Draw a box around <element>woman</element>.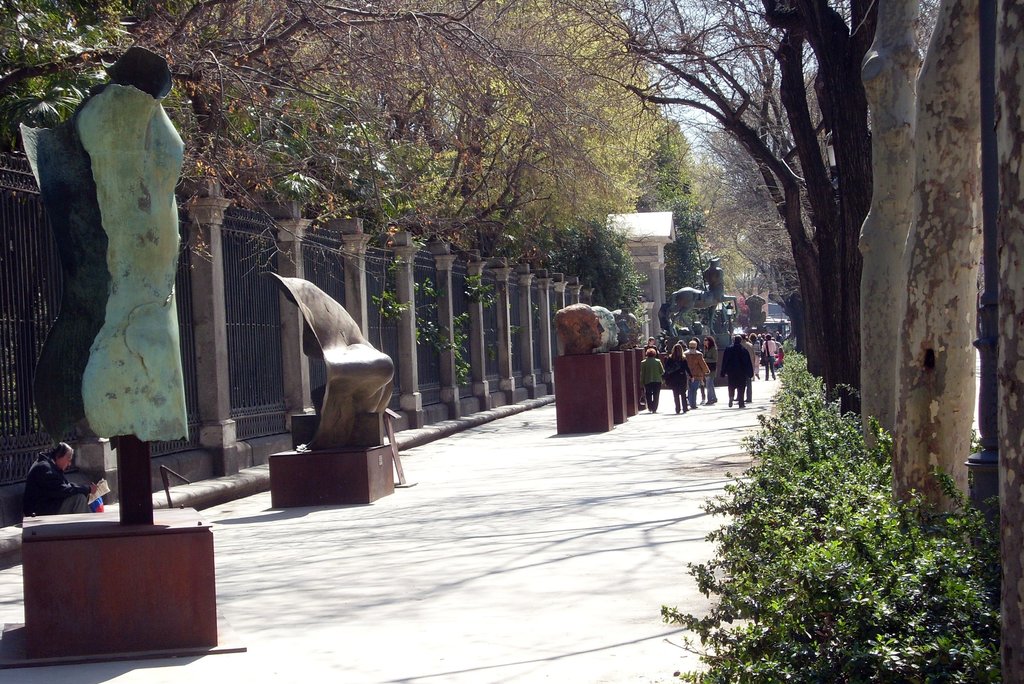
select_region(703, 335, 718, 403).
